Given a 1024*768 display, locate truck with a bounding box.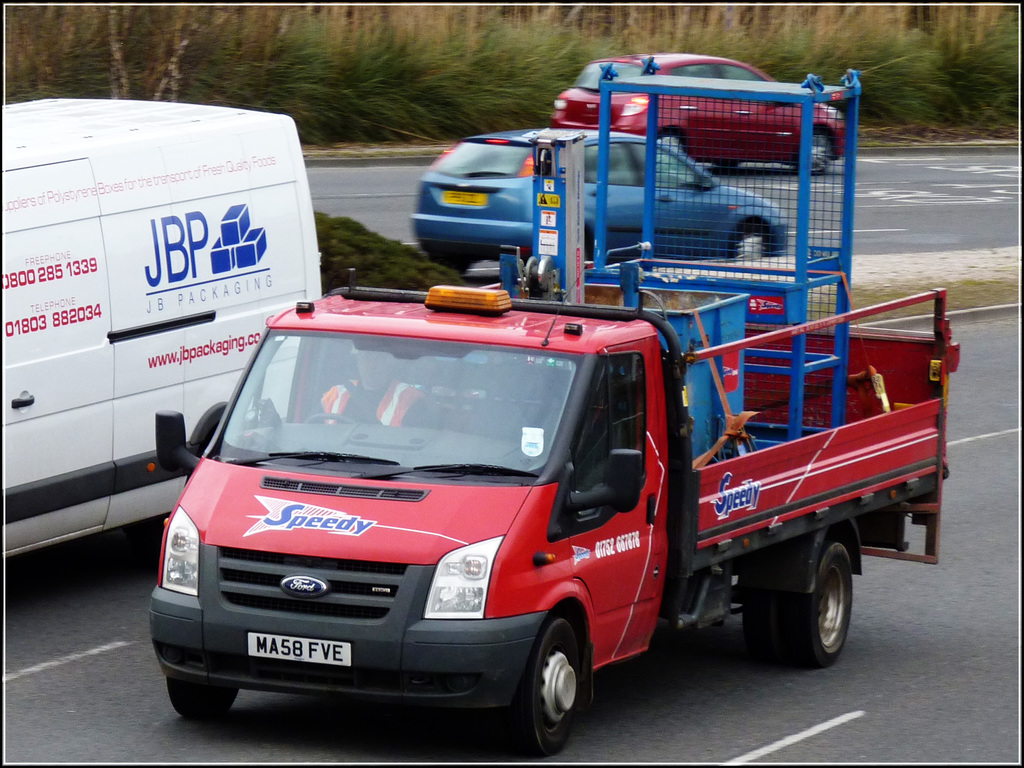
Located: l=1, t=94, r=324, b=521.
